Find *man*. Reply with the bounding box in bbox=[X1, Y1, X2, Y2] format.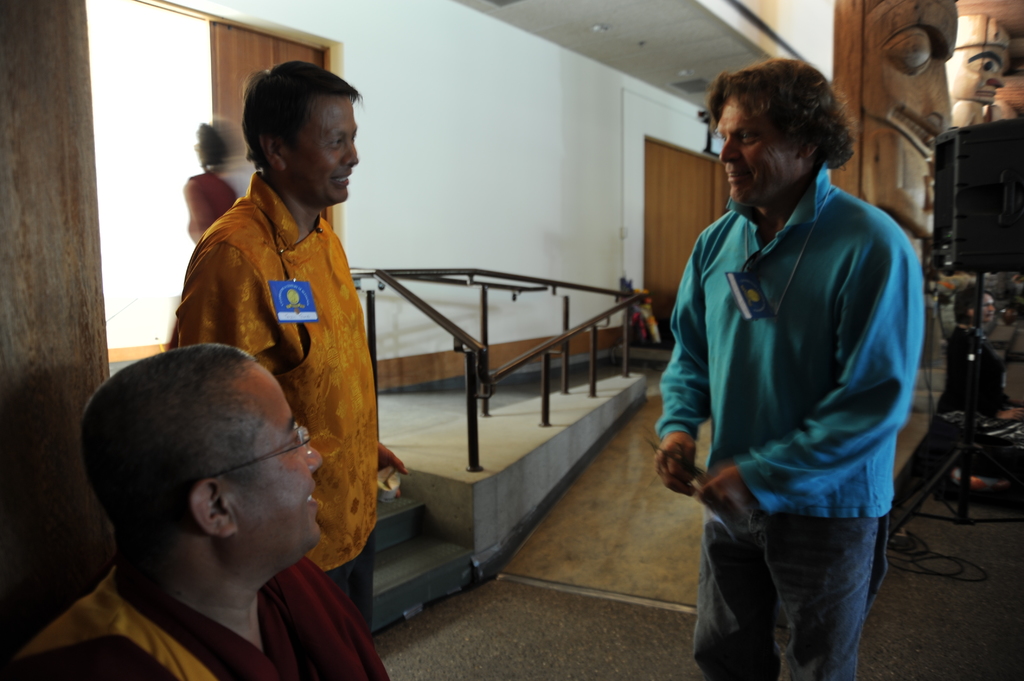
bbox=[653, 46, 943, 677].
